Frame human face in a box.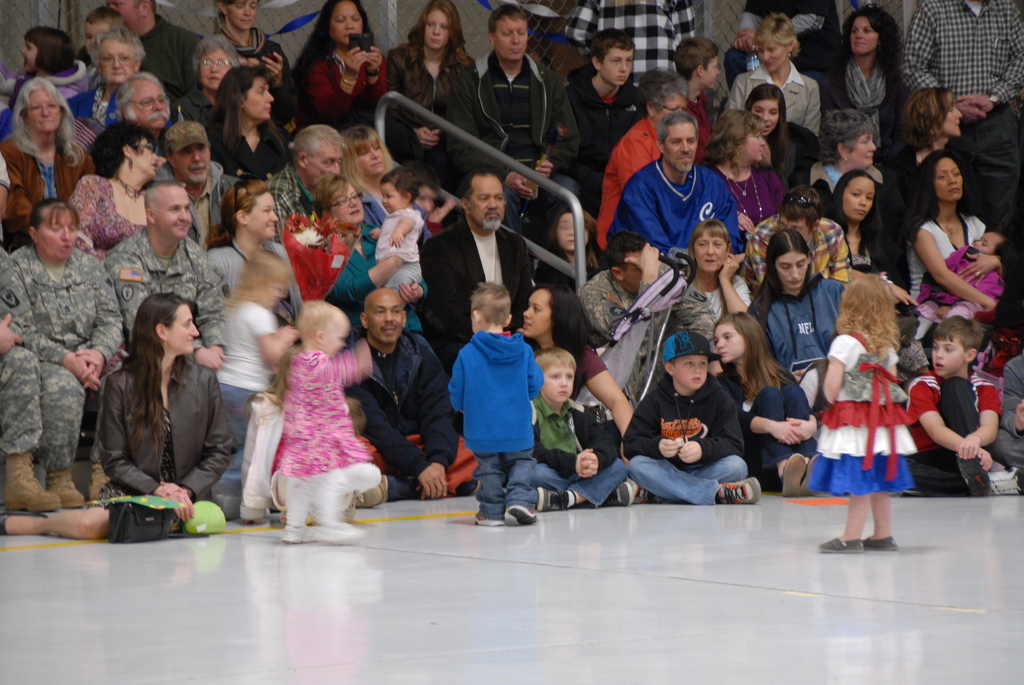
[202,50,225,88].
